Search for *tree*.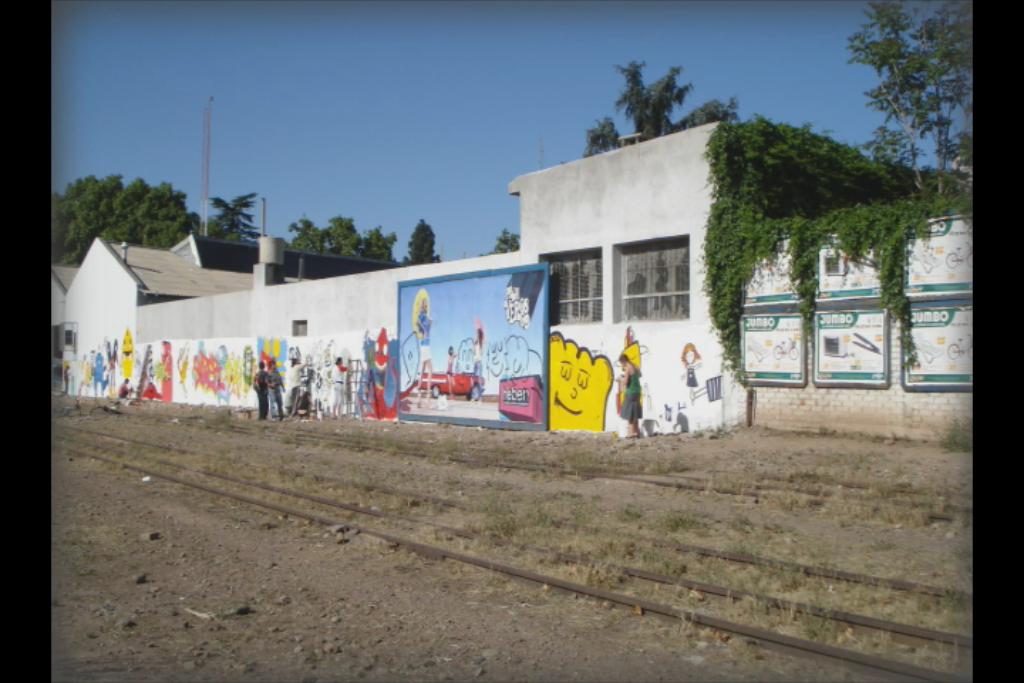
Found at (x1=111, y1=176, x2=151, y2=235).
